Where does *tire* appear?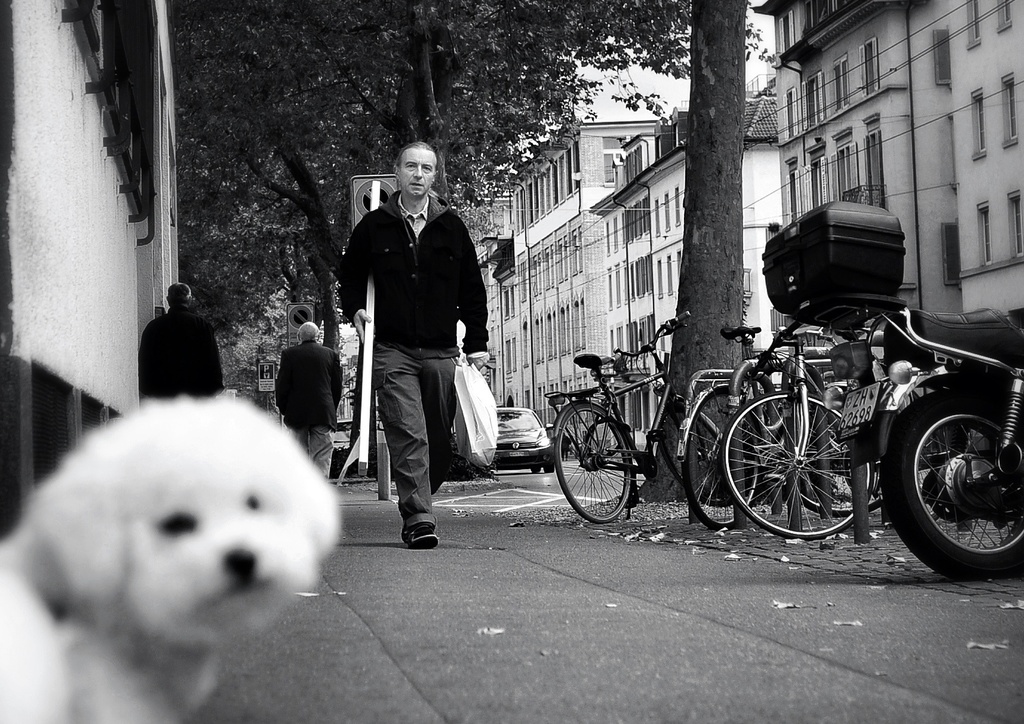
Appears at {"left": 884, "top": 426, "right": 956, "bottom": 520}.
